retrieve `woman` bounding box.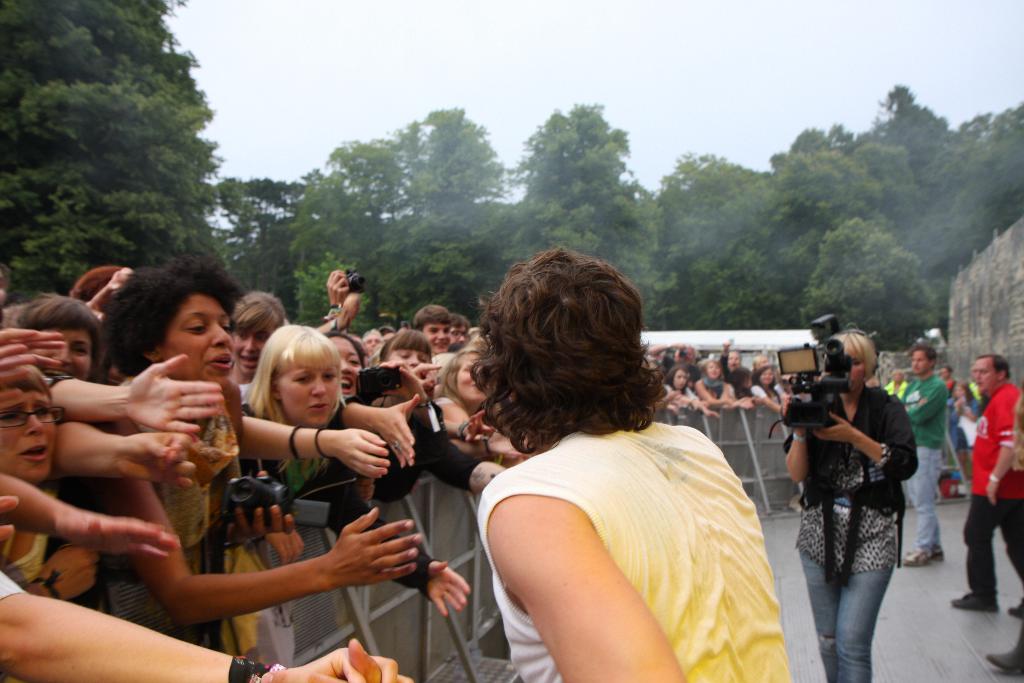
Bounding box: box=[89, 258, 419, 622].
